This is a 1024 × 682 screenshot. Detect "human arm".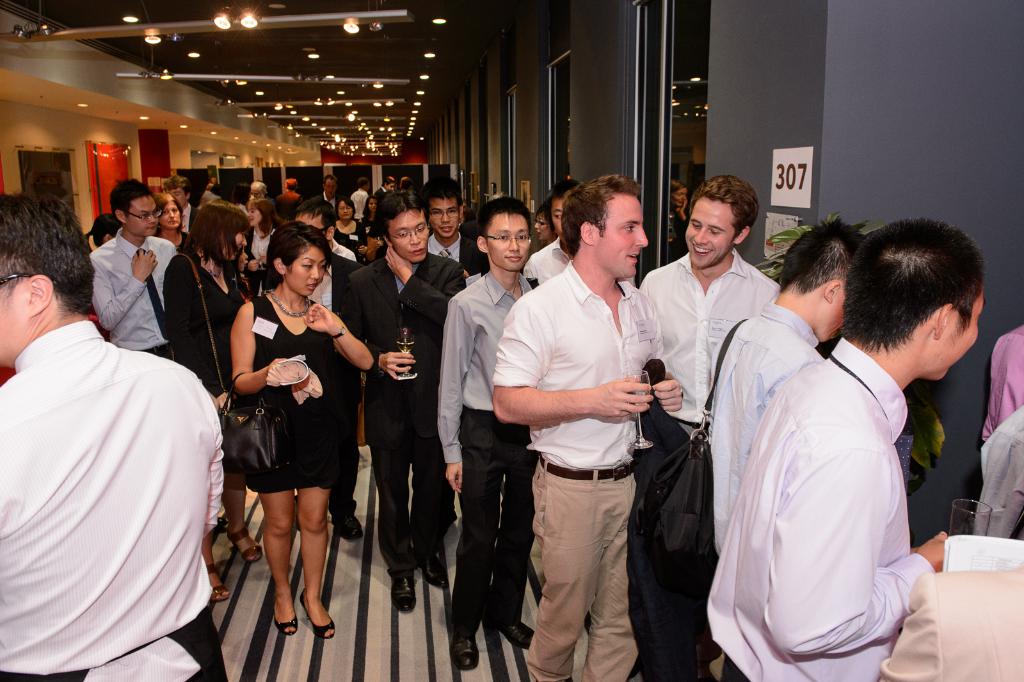
(left=380, top=241, right=468, bottom=322).
